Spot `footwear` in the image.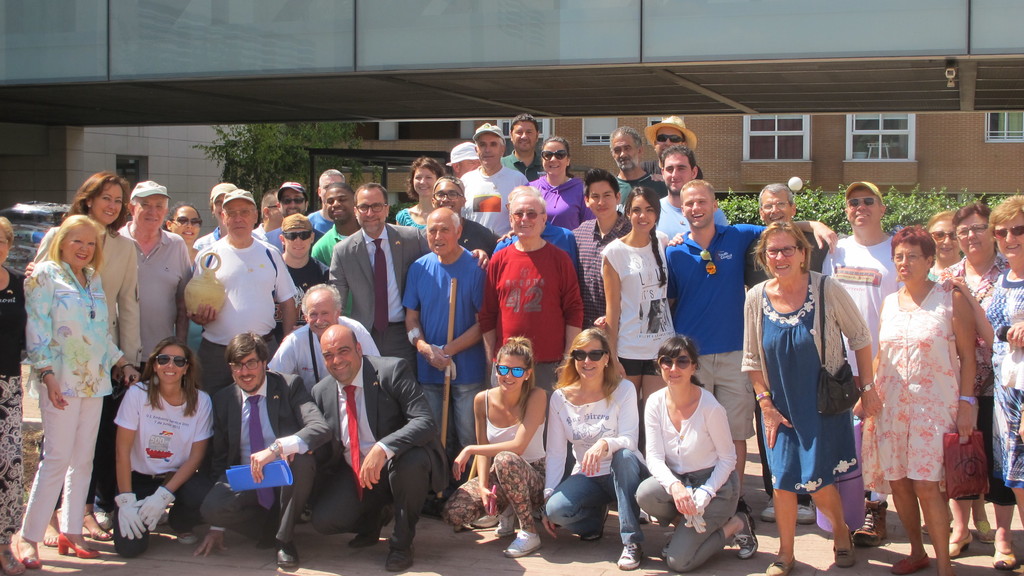
`footwear` found at 735,511,756,558.
